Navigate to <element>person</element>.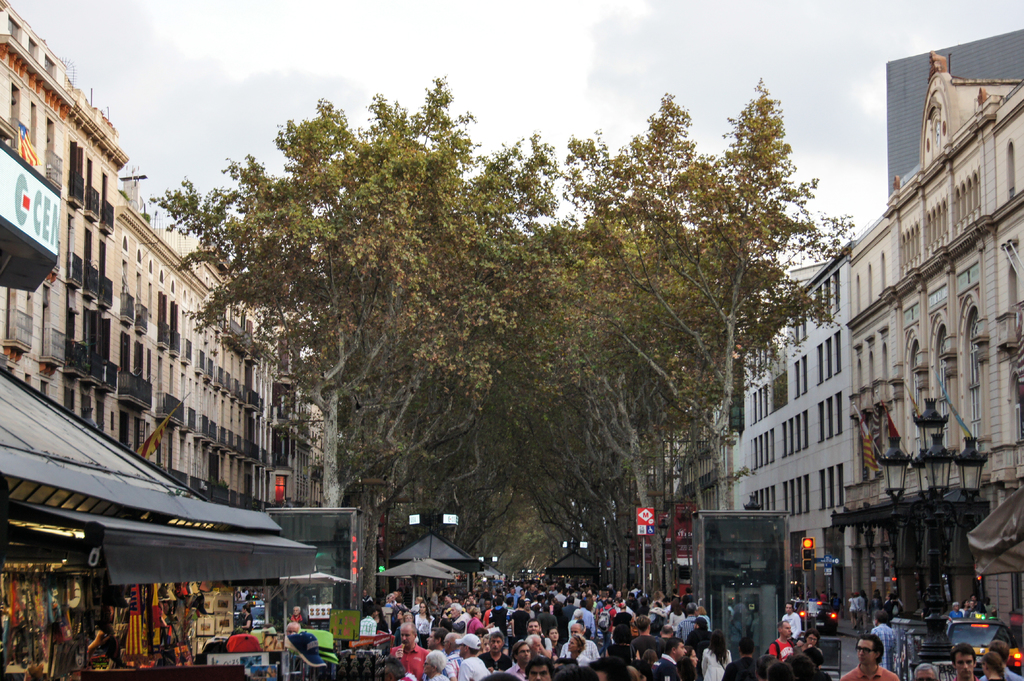
Navigation target: l=531, t=656, r=553, b=680.
